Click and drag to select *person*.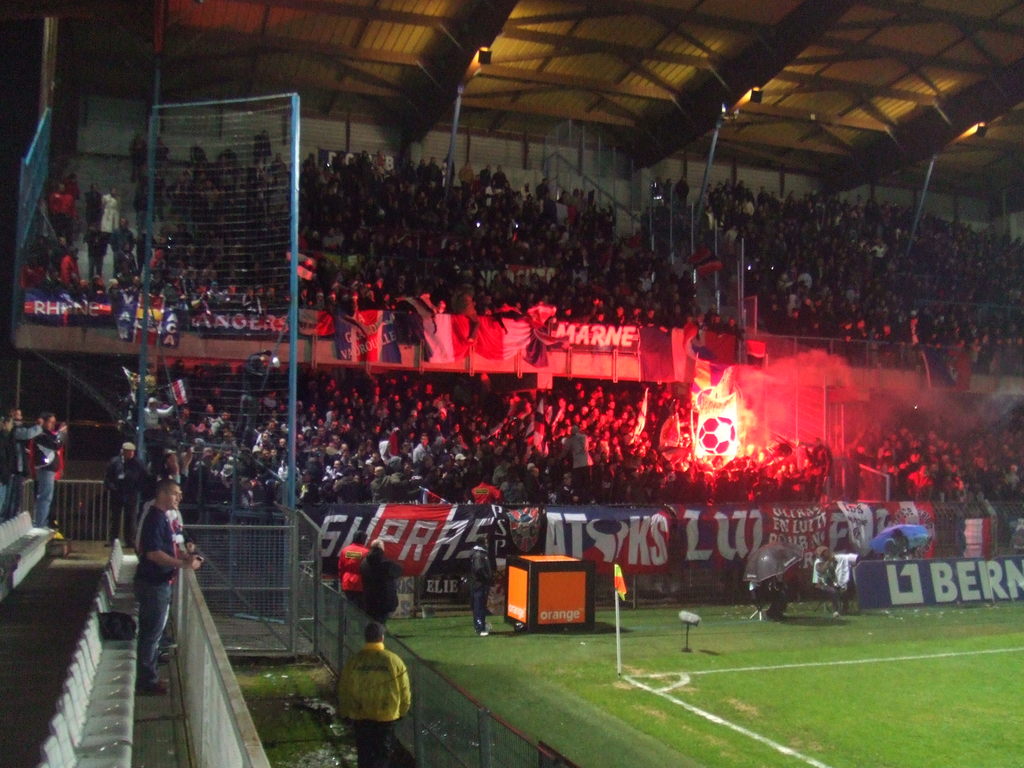
Selection: (326, 622, 404, 748).
